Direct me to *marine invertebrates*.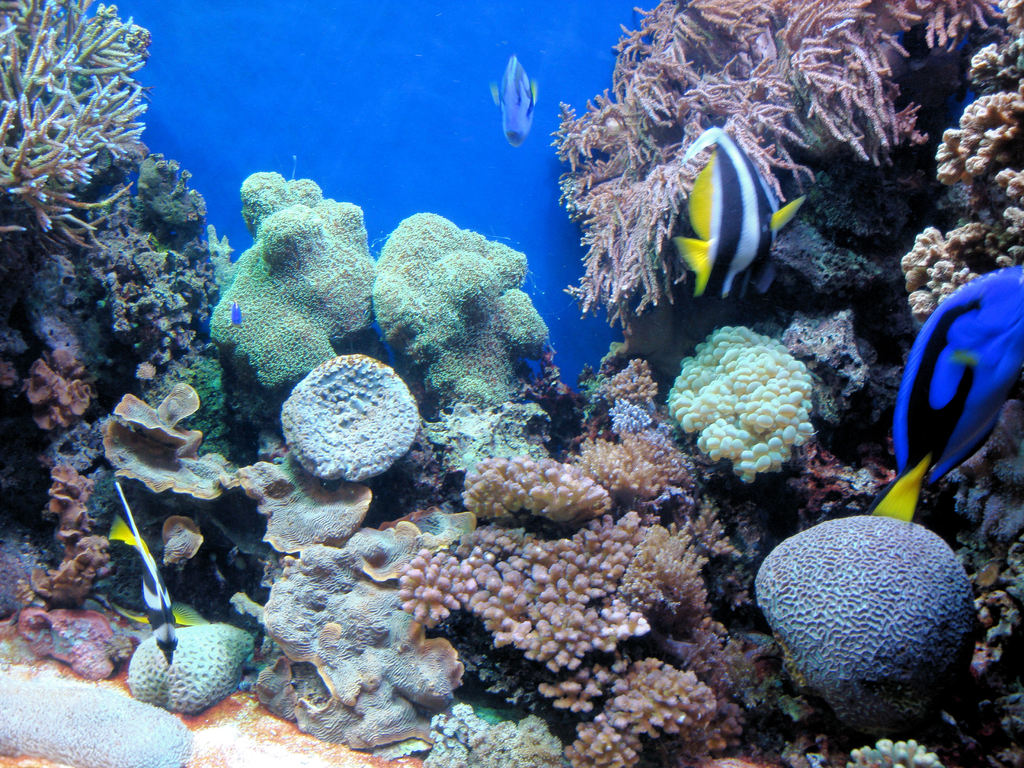
Direction: (x1=609, y1=402, x2=664, y2=433).
